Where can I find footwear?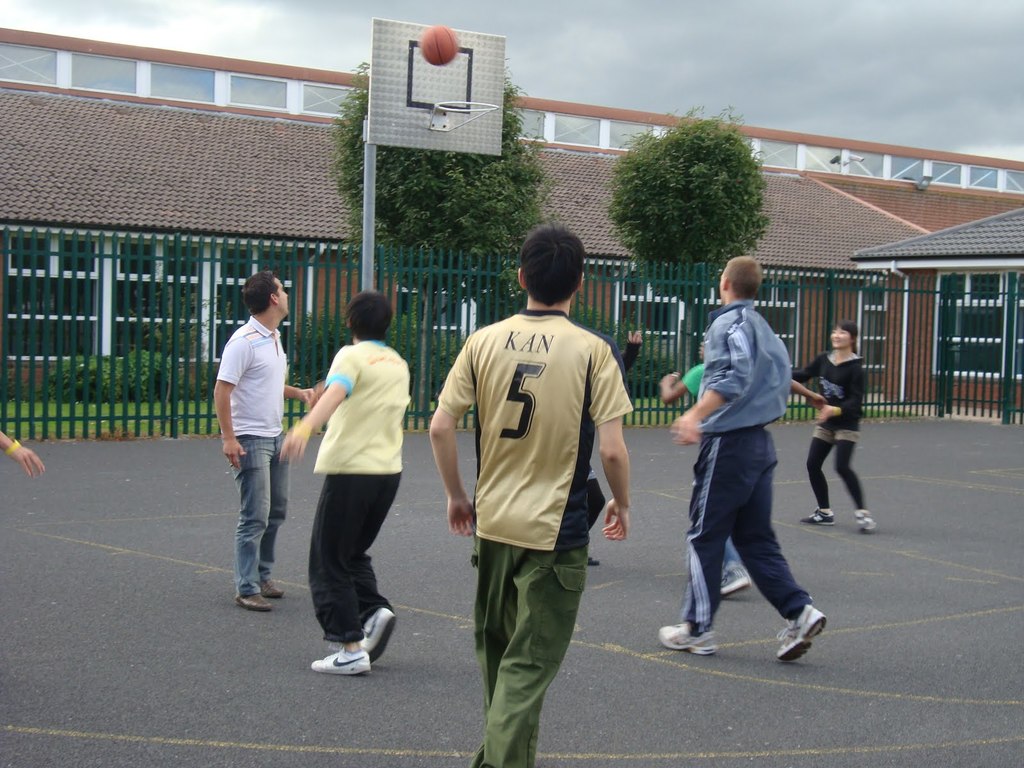
You can find it at (655,618,719,653).
